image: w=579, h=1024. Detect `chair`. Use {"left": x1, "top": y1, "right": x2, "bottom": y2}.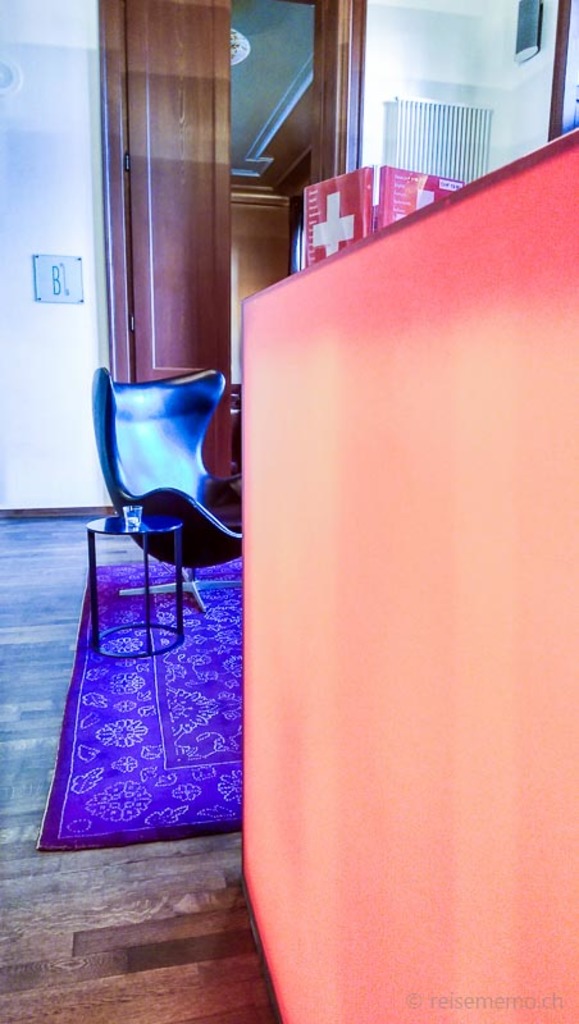
{"left": 87, "top": 369, "right": 243, "bottom": 594}.
